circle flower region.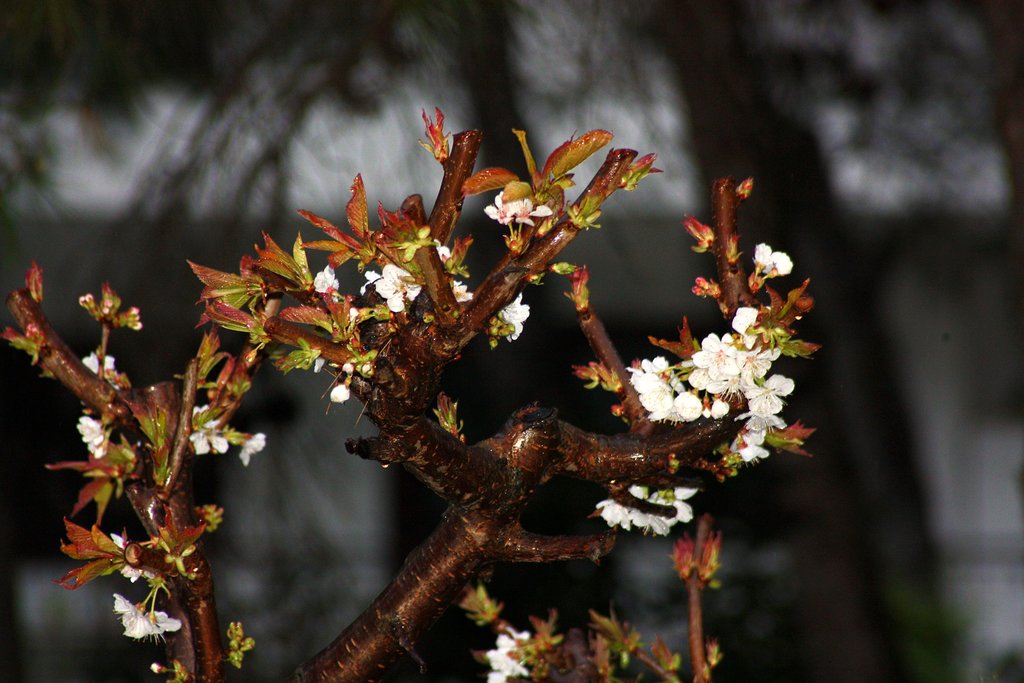
Region: BBox(329, 361, 353, 404).
